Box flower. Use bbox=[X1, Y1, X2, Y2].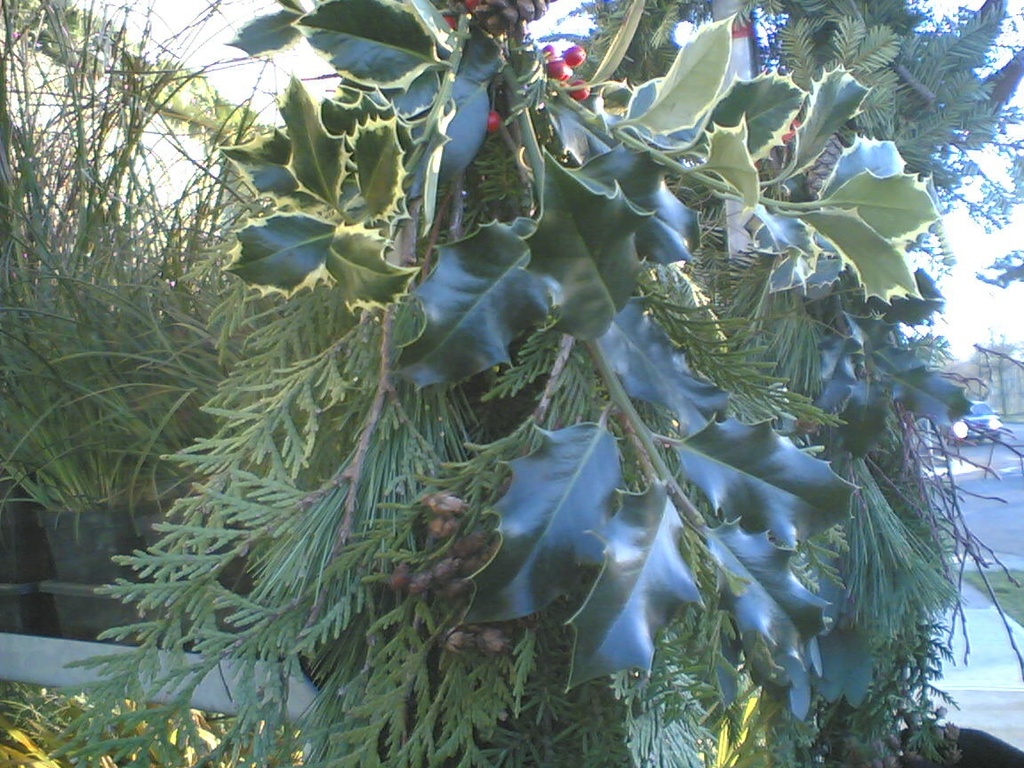
bbox=[567, 36, 583, 69].
